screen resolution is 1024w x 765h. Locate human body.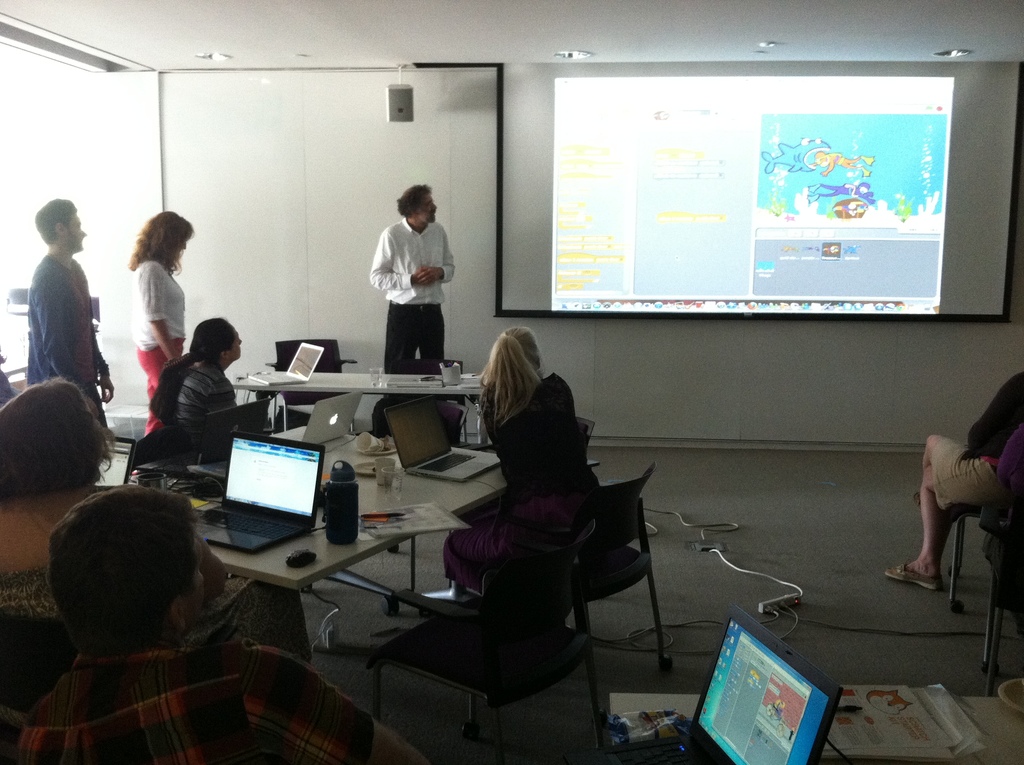
Rect(30, 198, 113, 414).
